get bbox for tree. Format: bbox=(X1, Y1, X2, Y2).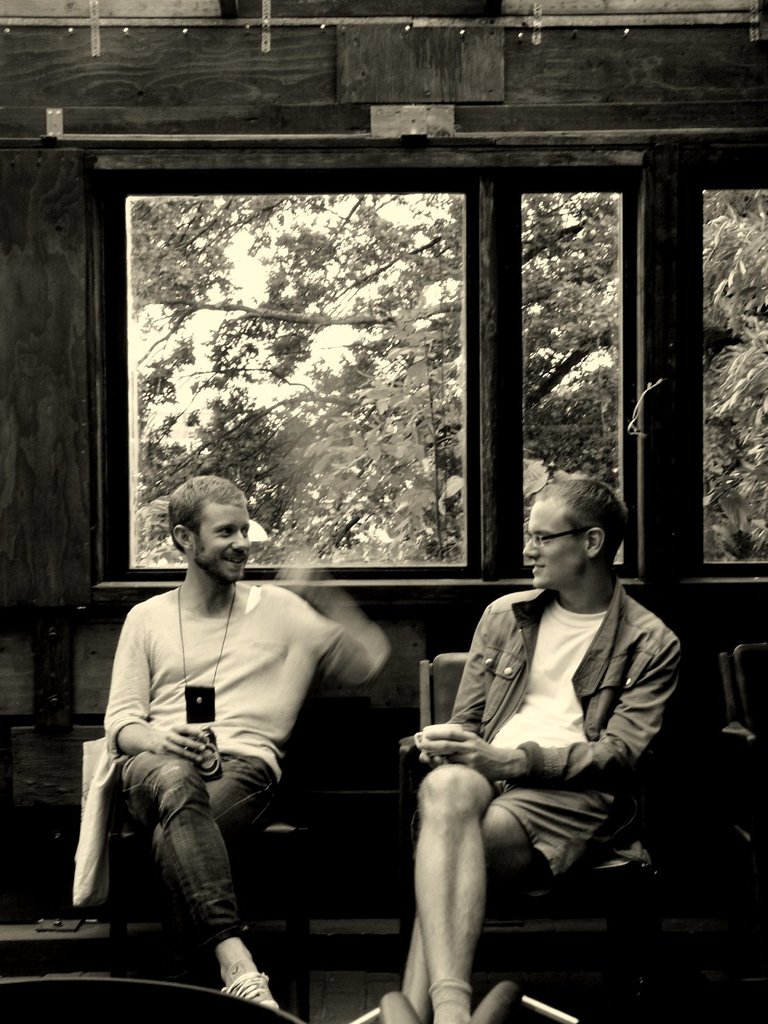
bbox=(130, 192, 468, 564).
